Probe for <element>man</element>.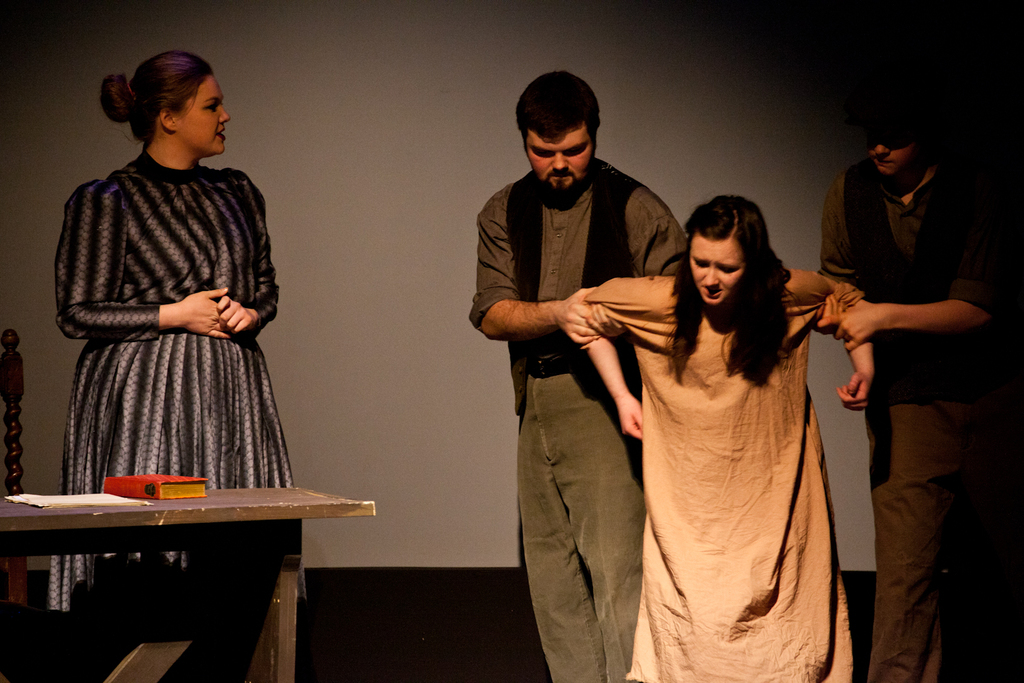
Probe result: locate(819, 69, 1023, 682).
